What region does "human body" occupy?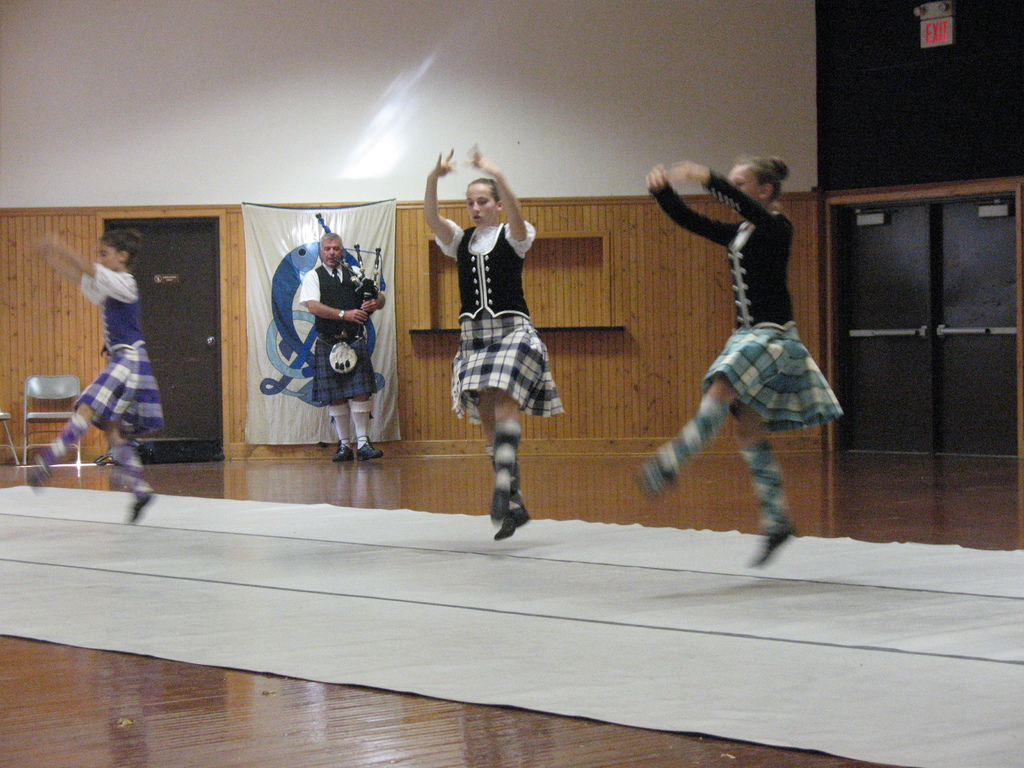
33:237:151:524.
